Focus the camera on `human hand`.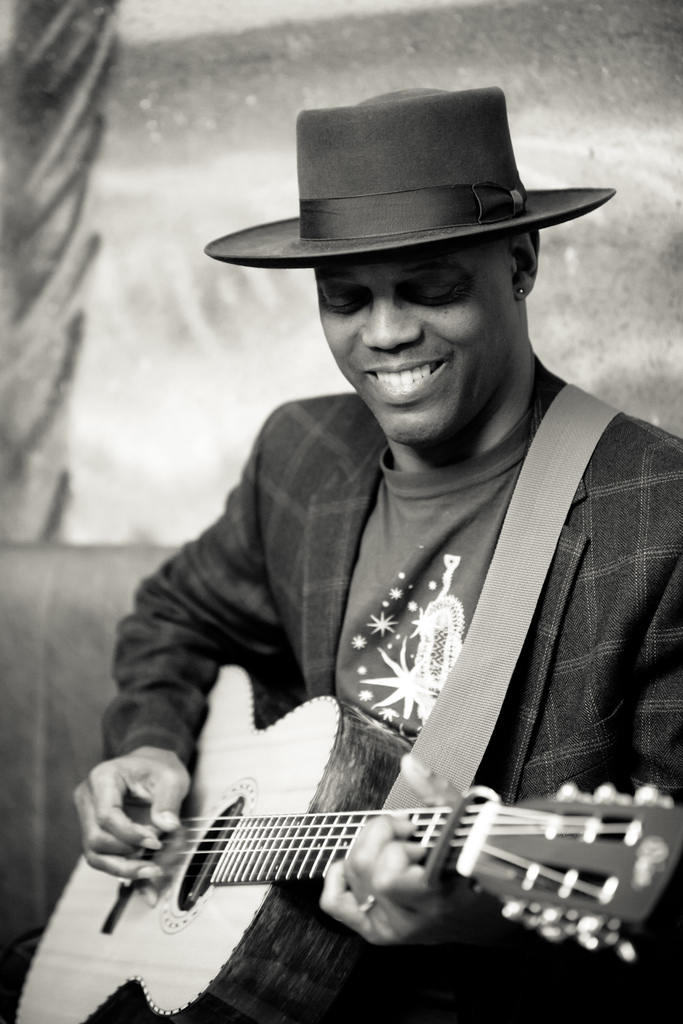
Focus region: bbox(65, 746, 217, 896).
